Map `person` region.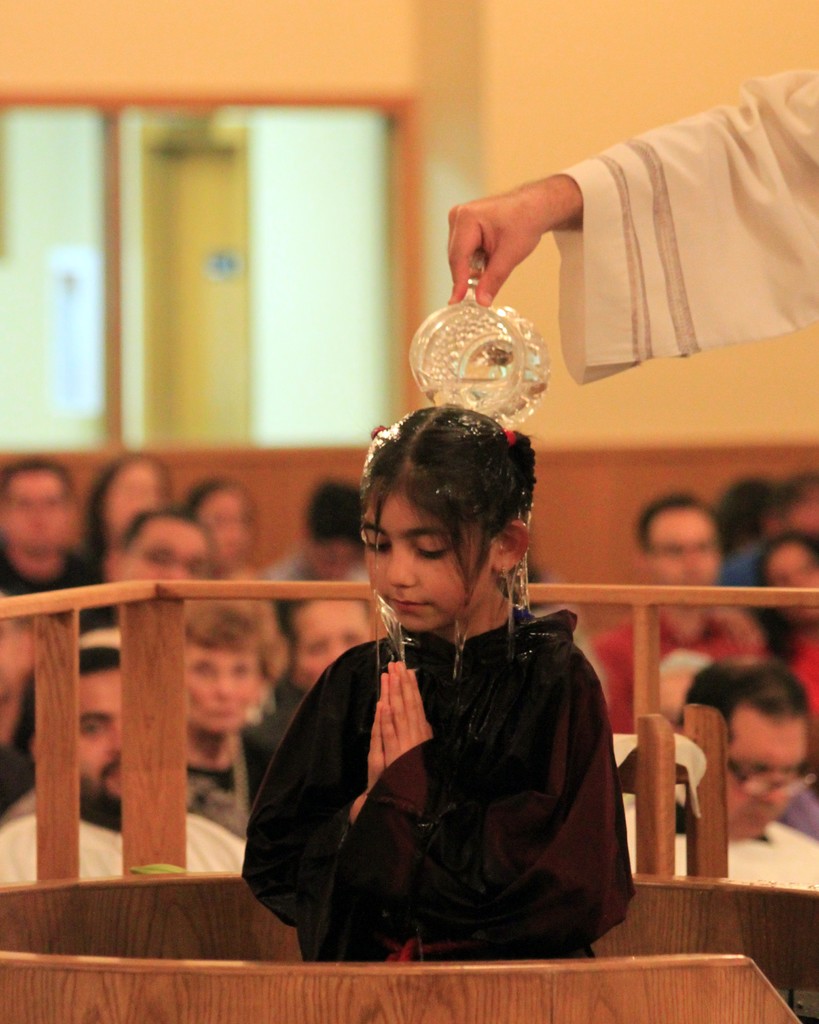
Mapped to (84, 452, 175, 621).
